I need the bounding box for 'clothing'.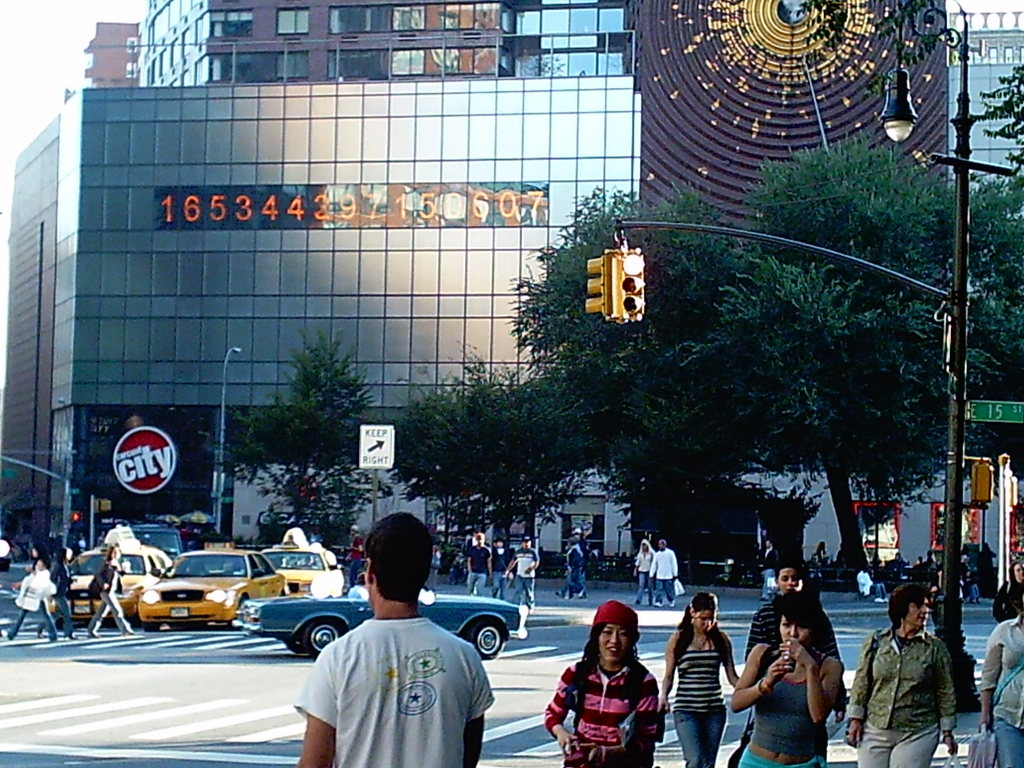
Here it is: bbox=[544, 659, 664, 767].
